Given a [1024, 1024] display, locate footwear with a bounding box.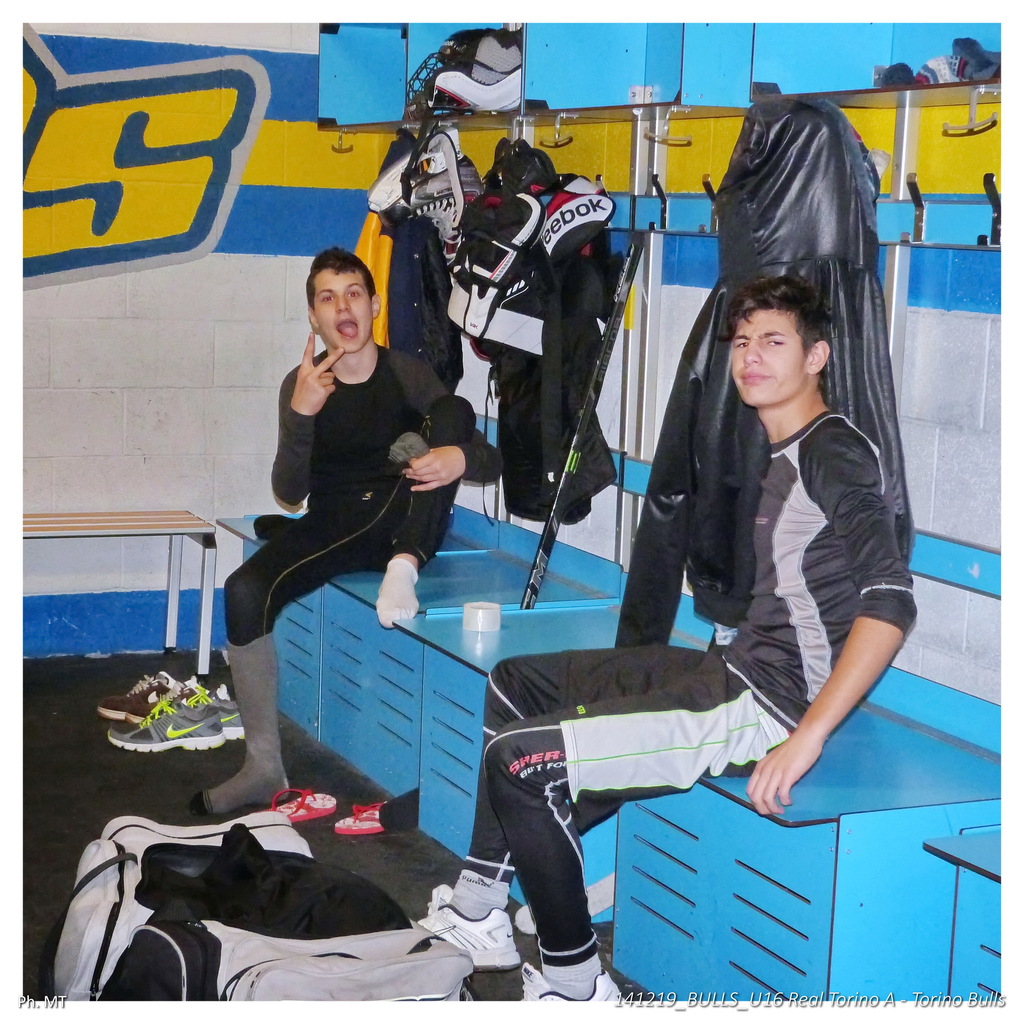
Located: 267/787/339/820.
